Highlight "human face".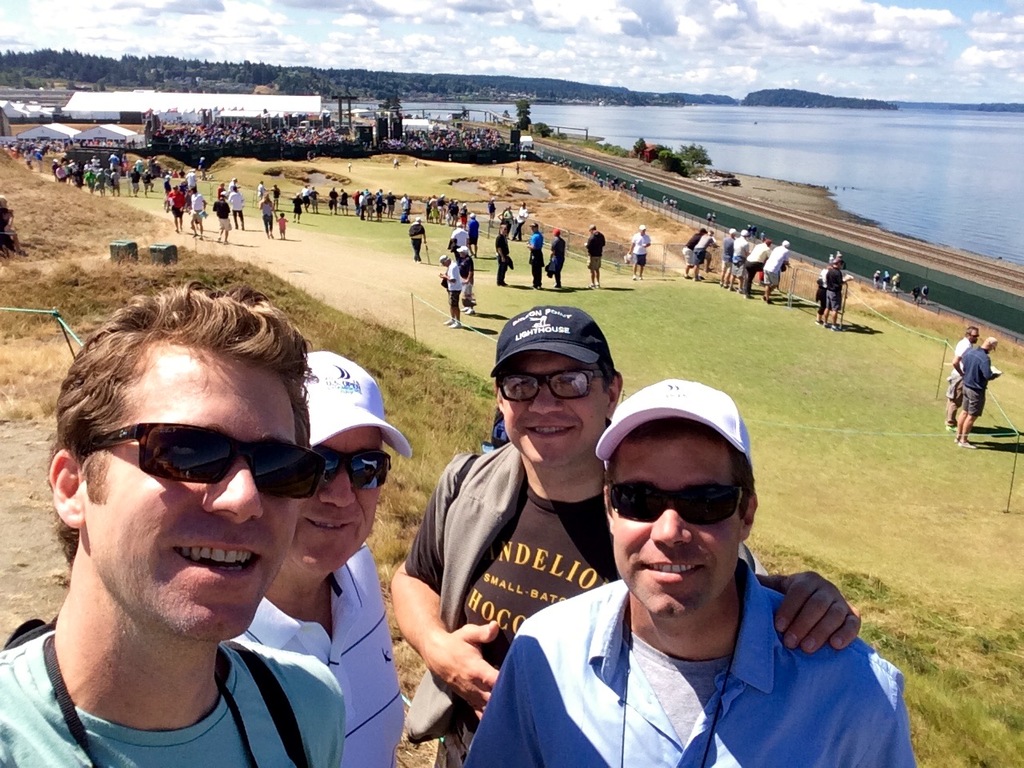
Highlighted region: BBox(612, 442, 742, 616).
